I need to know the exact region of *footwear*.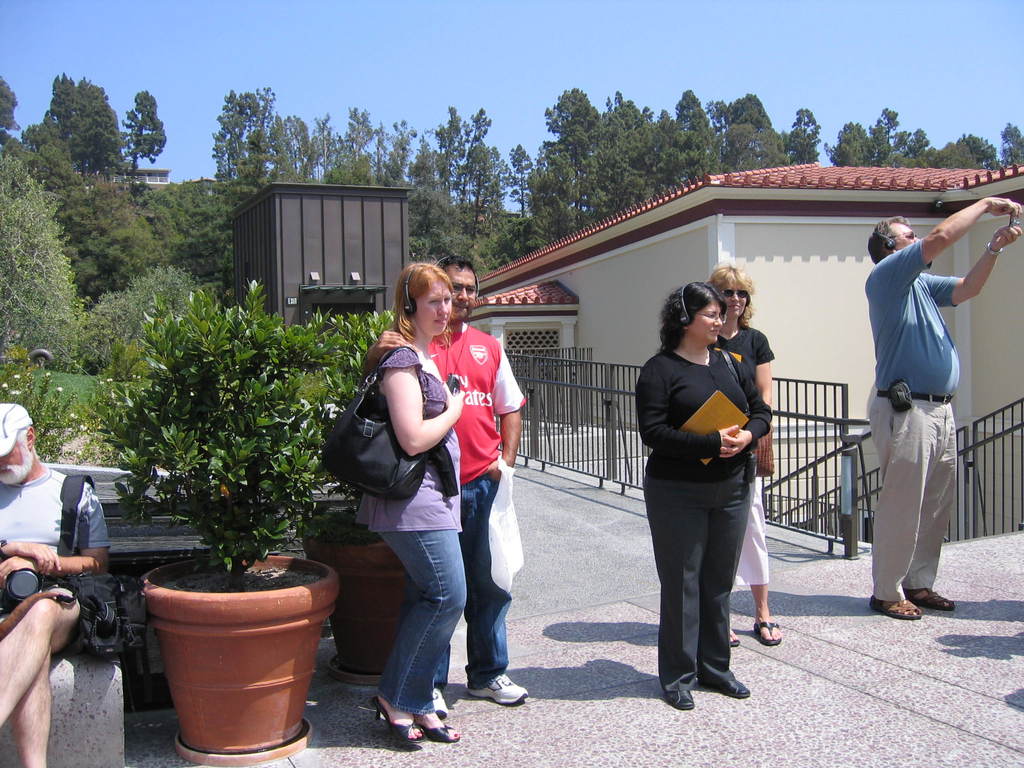
Region: pyautogui.locateOnScreen(721, 636, 740, 658).
